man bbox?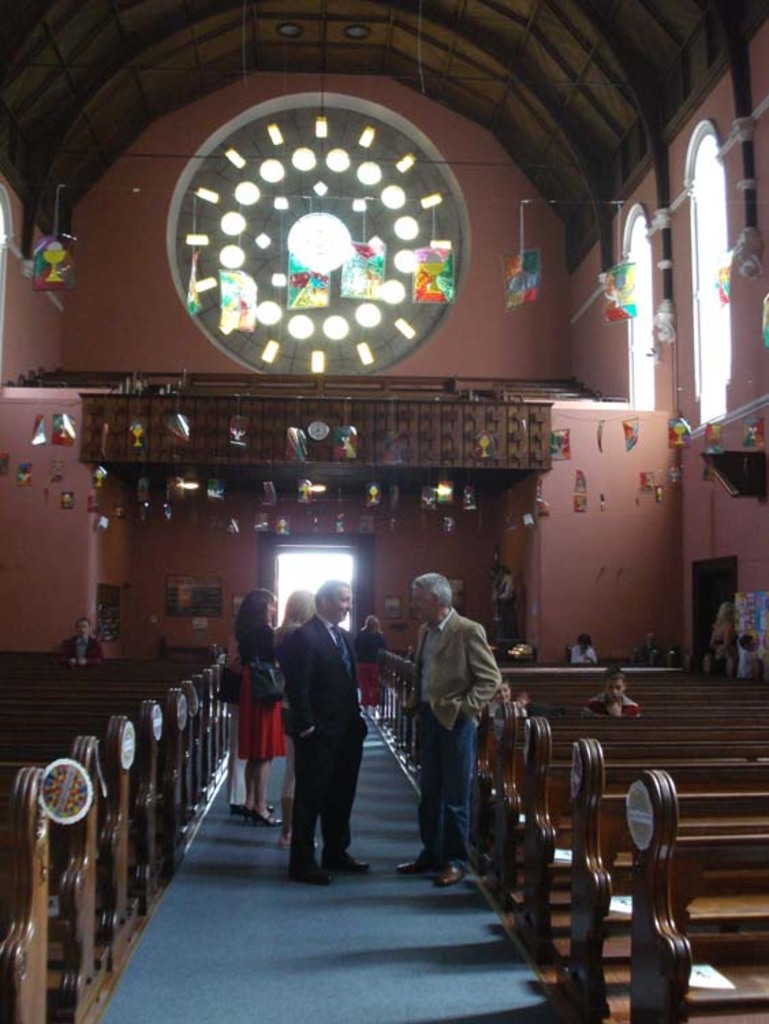
[left=57, top=613, right=109, bottom=664]
